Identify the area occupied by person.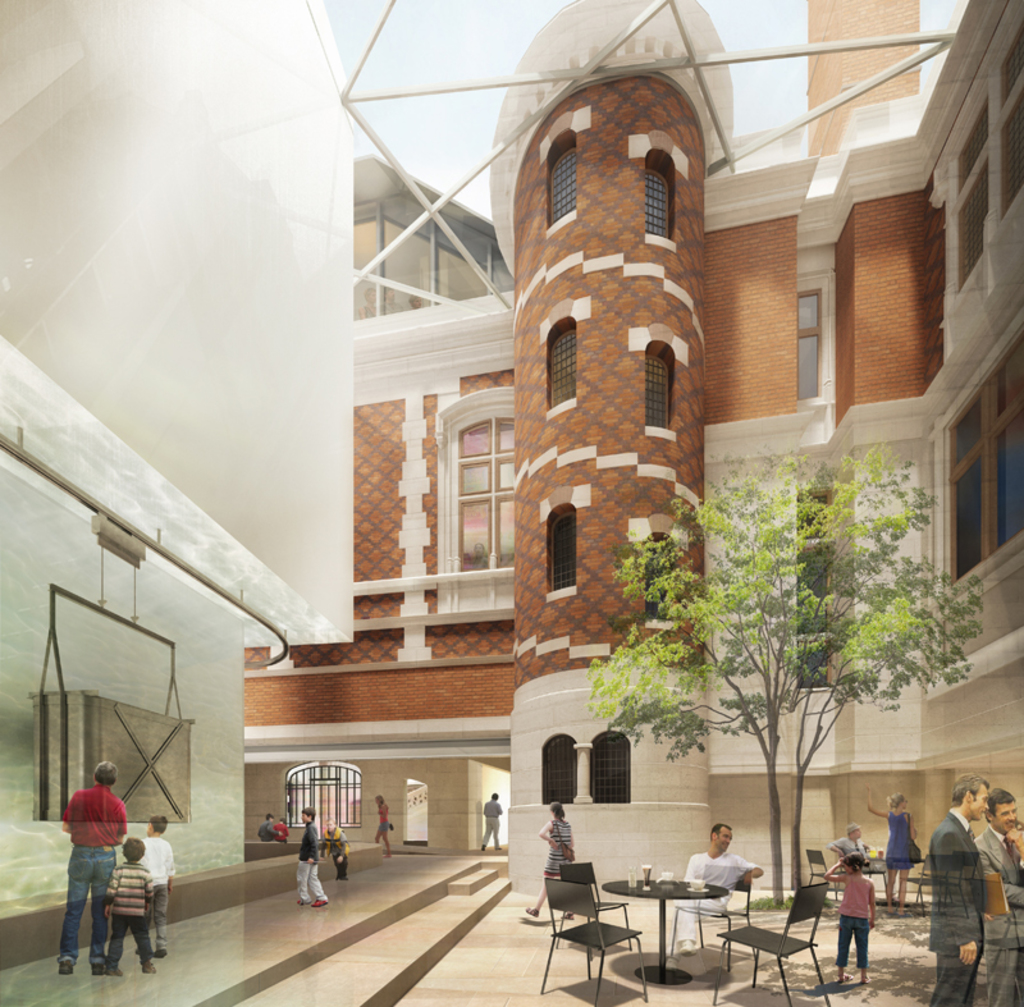
Area: BBox(320, 821, 352, 875).
